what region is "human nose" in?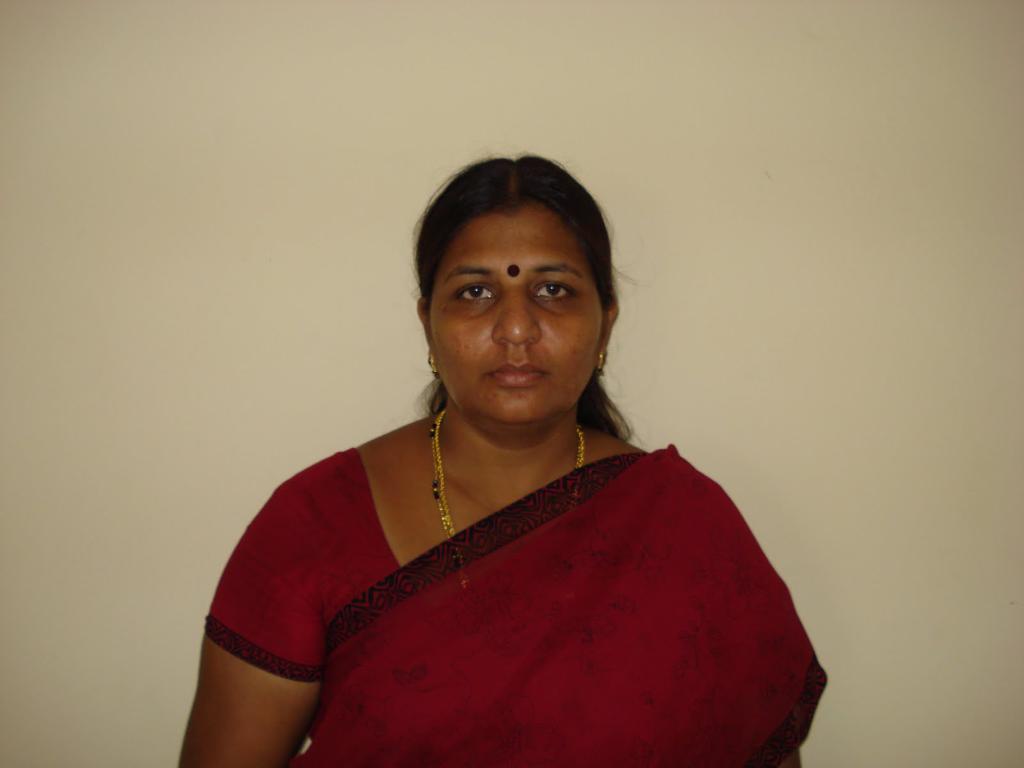
crop(493, 285, 540, 347).
